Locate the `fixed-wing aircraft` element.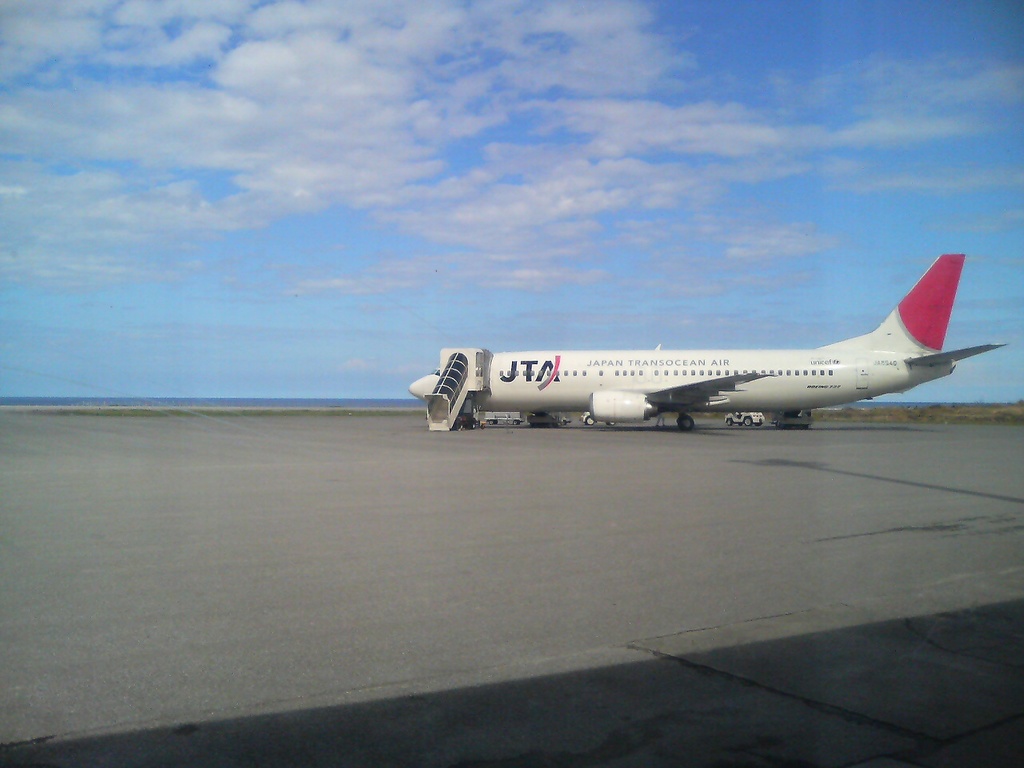
Element bbox: 403,250,1005,426.
